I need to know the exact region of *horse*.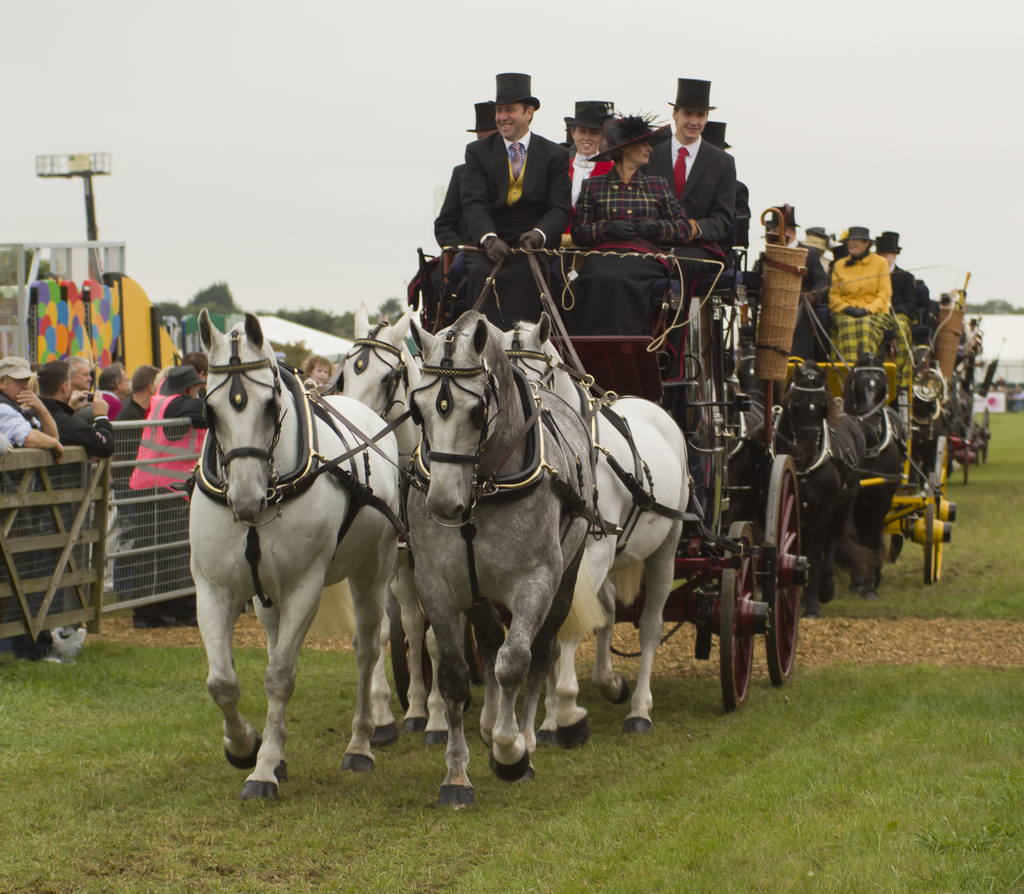
Region: x1=723, y1=394, x2=772, y2=541.
